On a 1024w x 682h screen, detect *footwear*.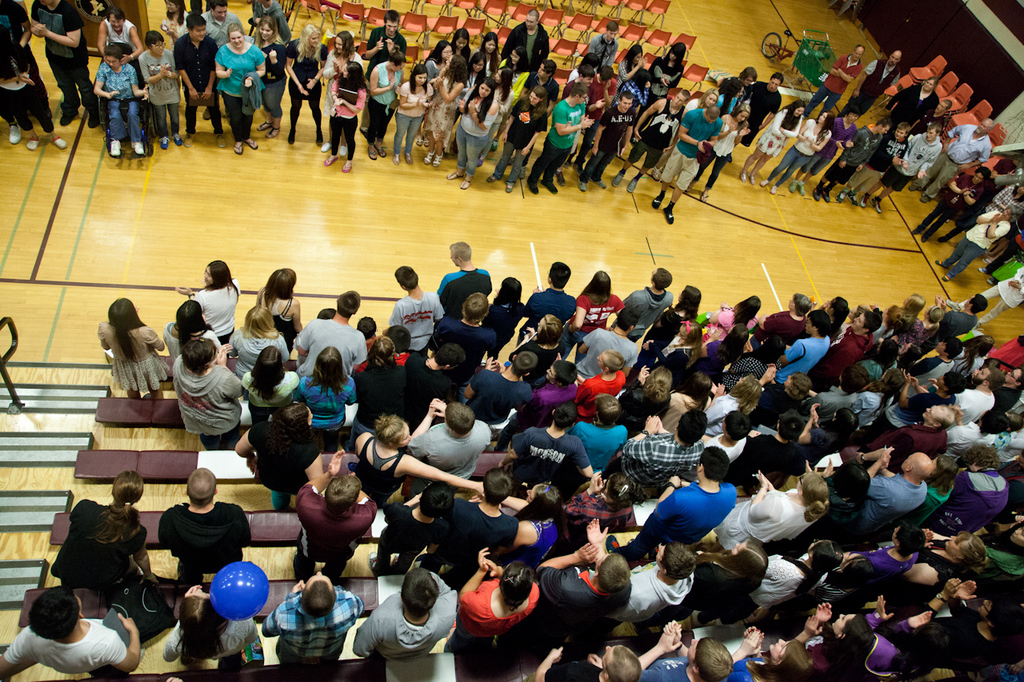
219,106,231,115.
